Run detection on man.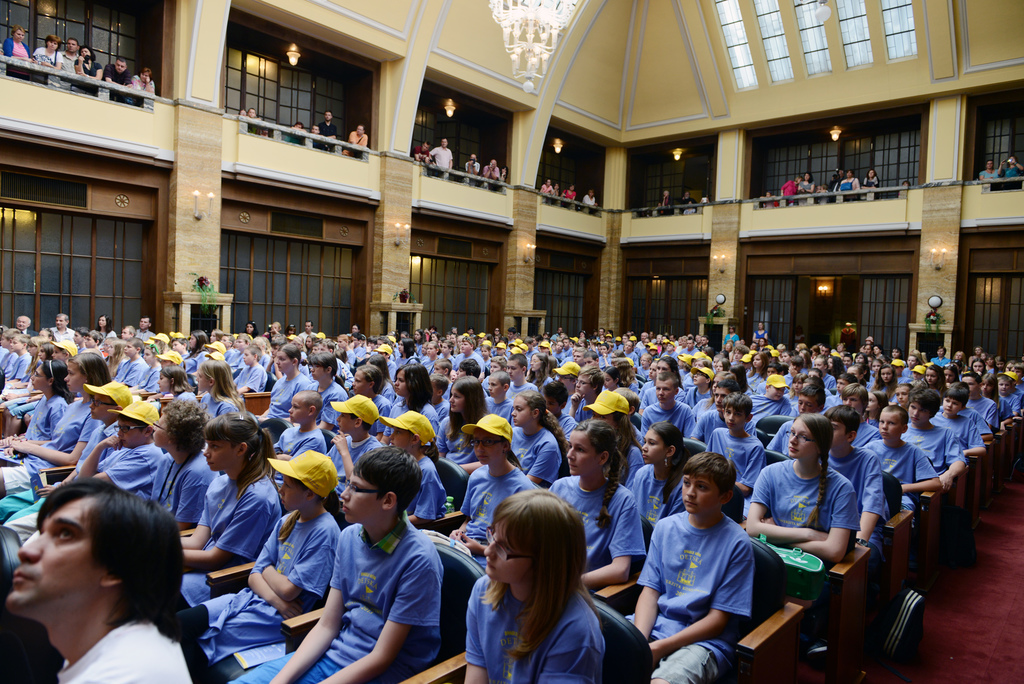
Result: rect(344, 121, 364, 163).
